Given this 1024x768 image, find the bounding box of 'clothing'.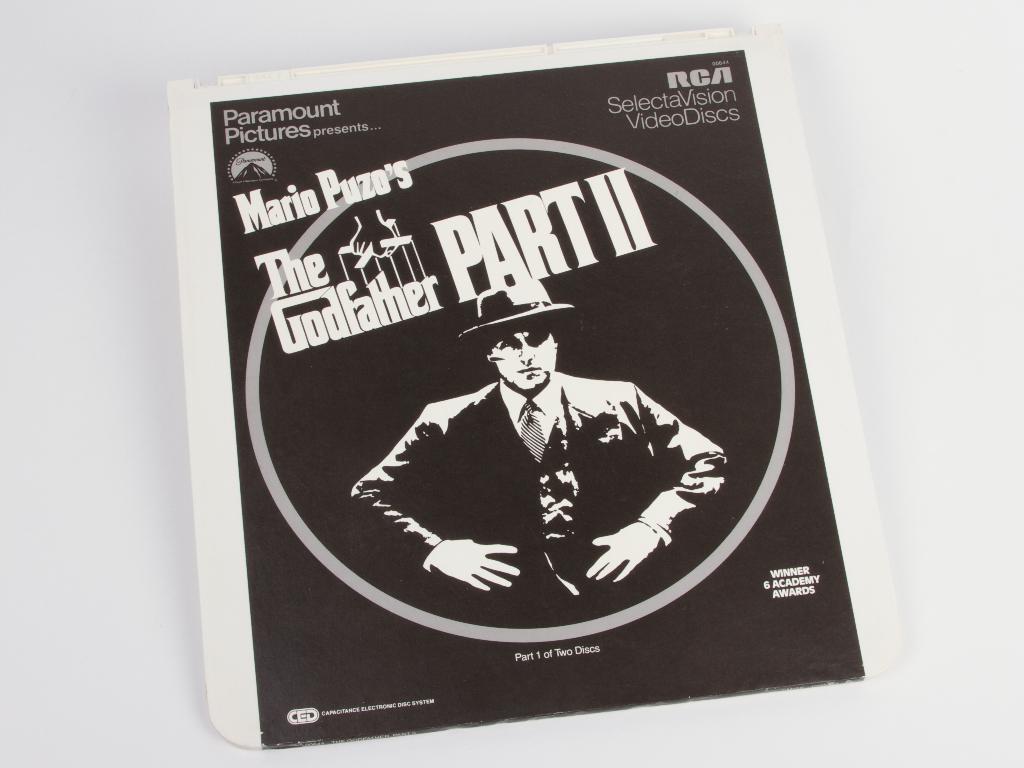
{"x1": 296, "y1": 317, "x2": 767, "y2": 652}.
